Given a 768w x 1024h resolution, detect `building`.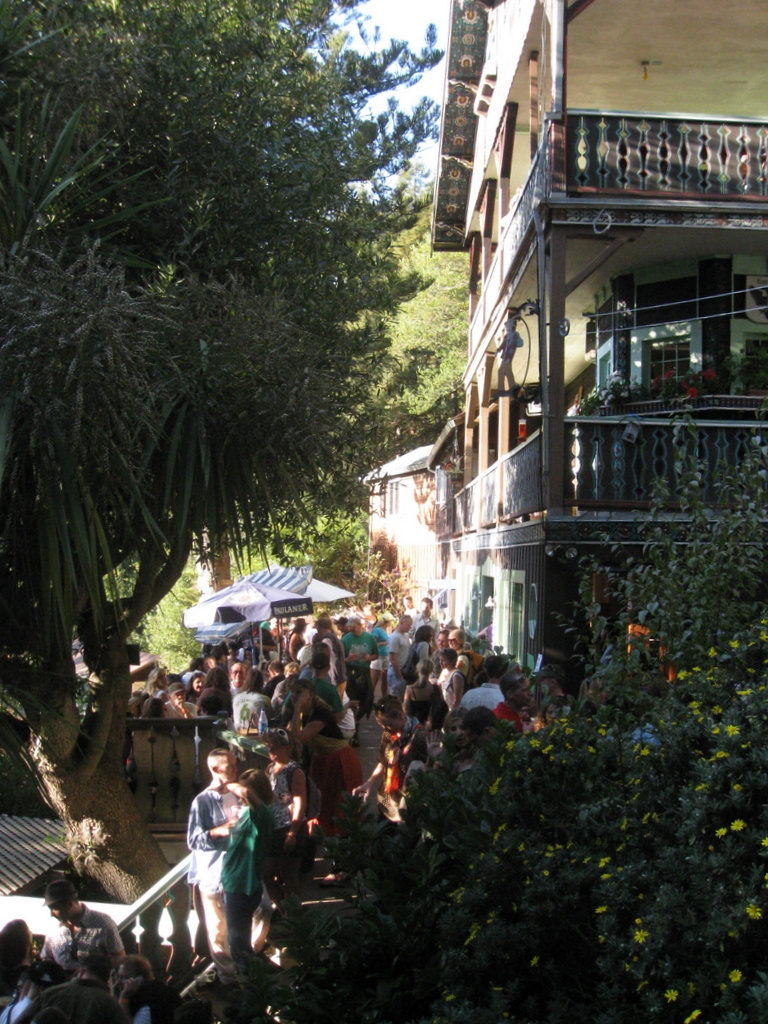
357/0/767/683.
